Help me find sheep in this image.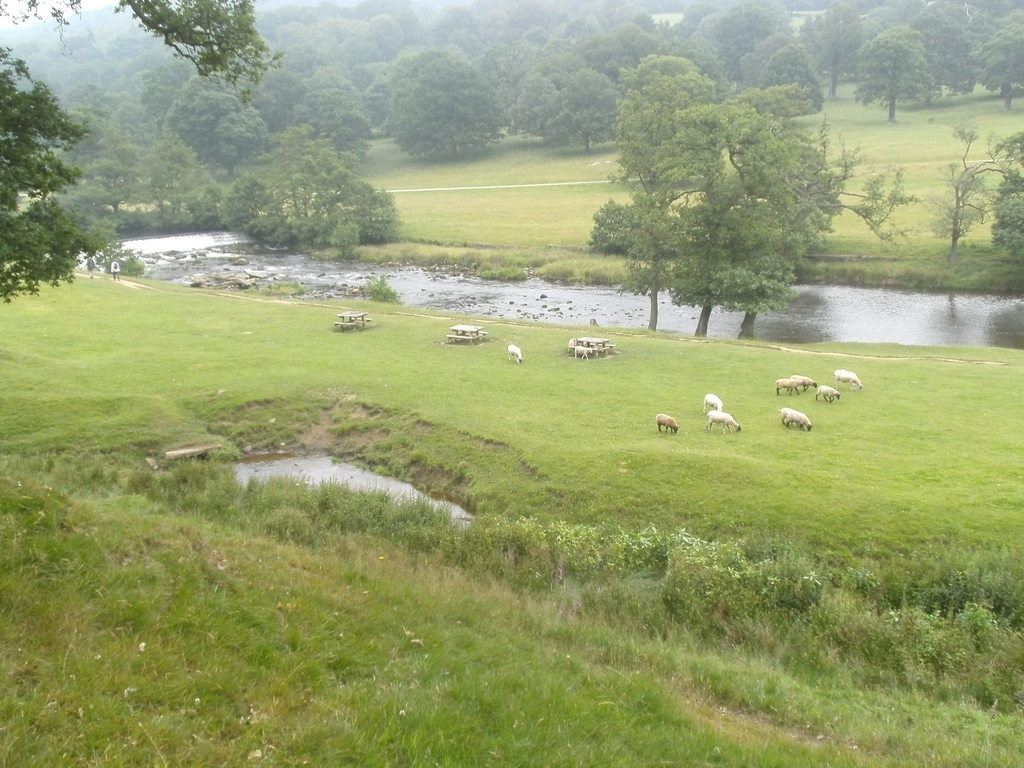
Found it: bbox=[786, 413, 813, 433].
